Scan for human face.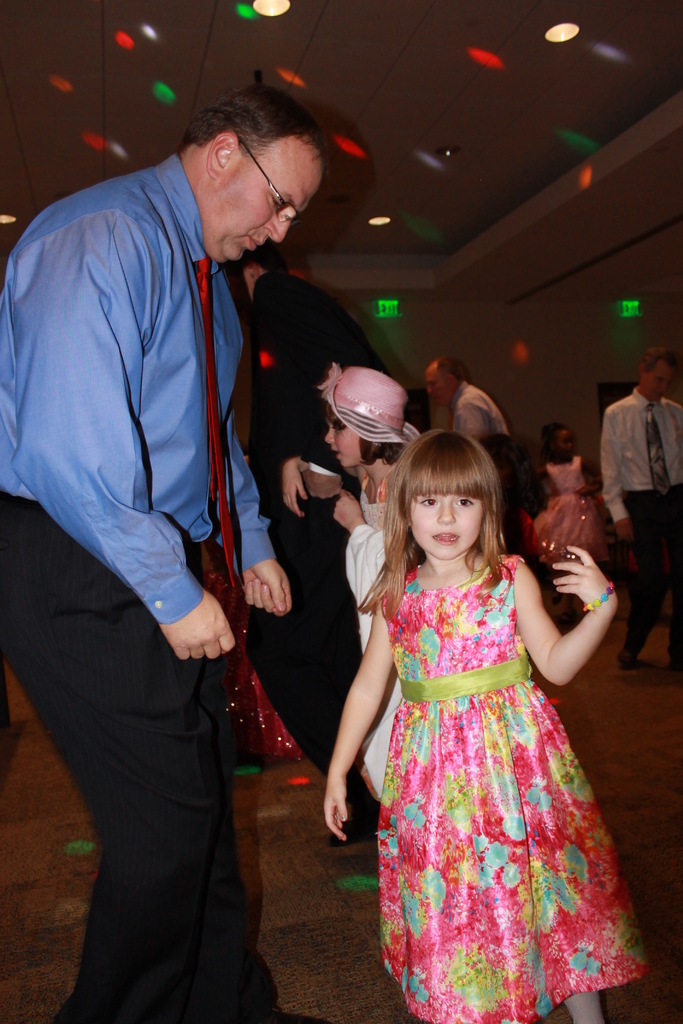
Scan result: x1=325, y1=413, x2=358, y2=469.
